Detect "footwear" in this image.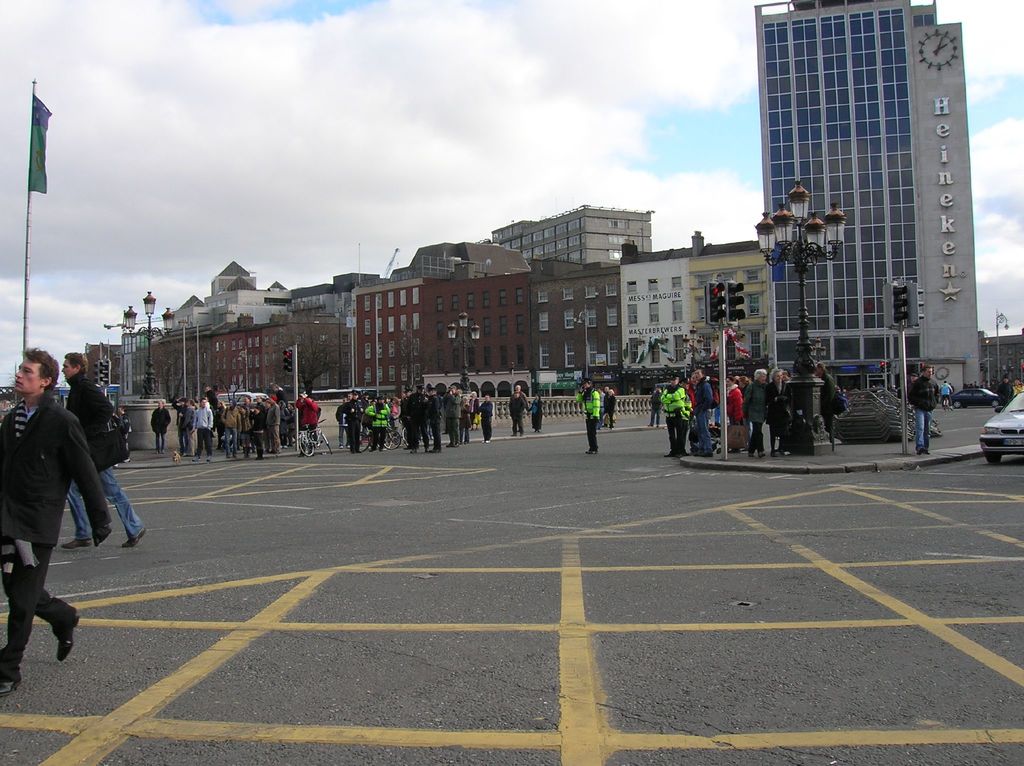
Detection: (left=445, top=443, right=452, bottom=446).
